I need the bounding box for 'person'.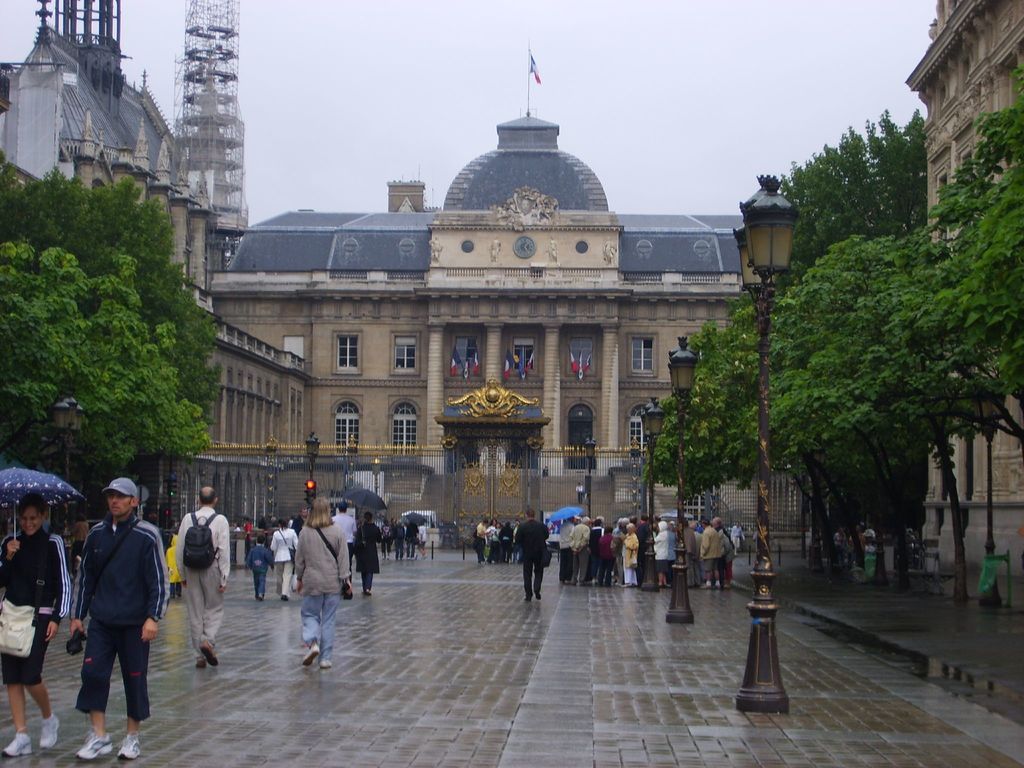
Here it is: (x1=76, y1=509, x2=89, y2=557).
